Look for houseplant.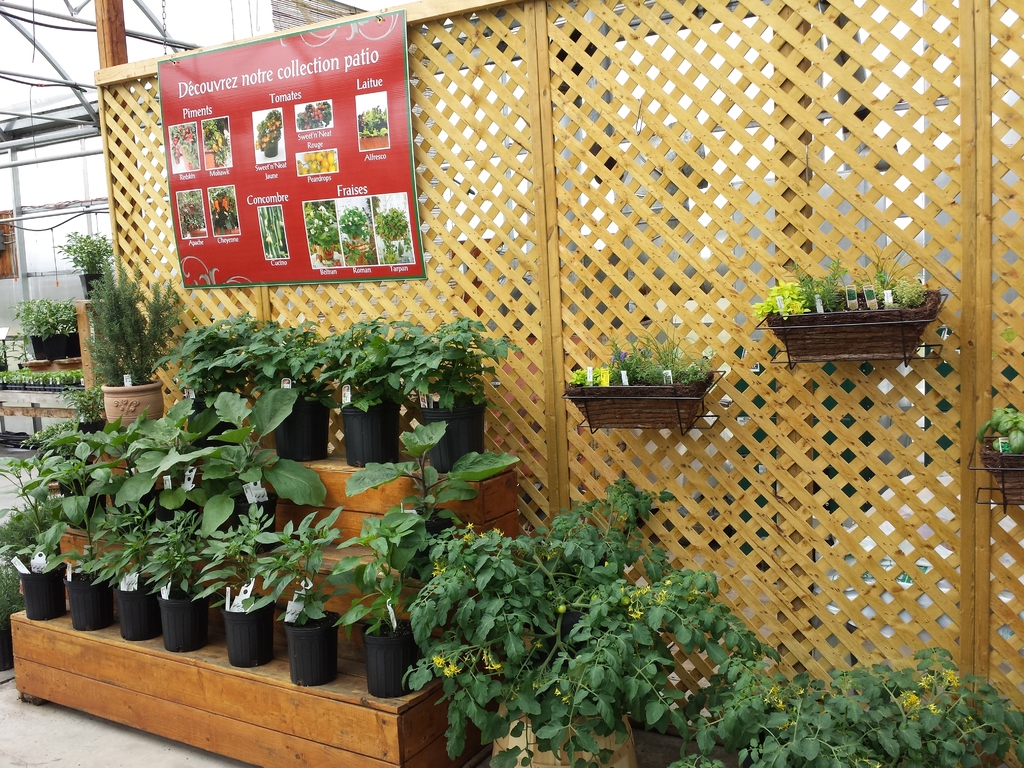
Found: (331,511,426,696).
